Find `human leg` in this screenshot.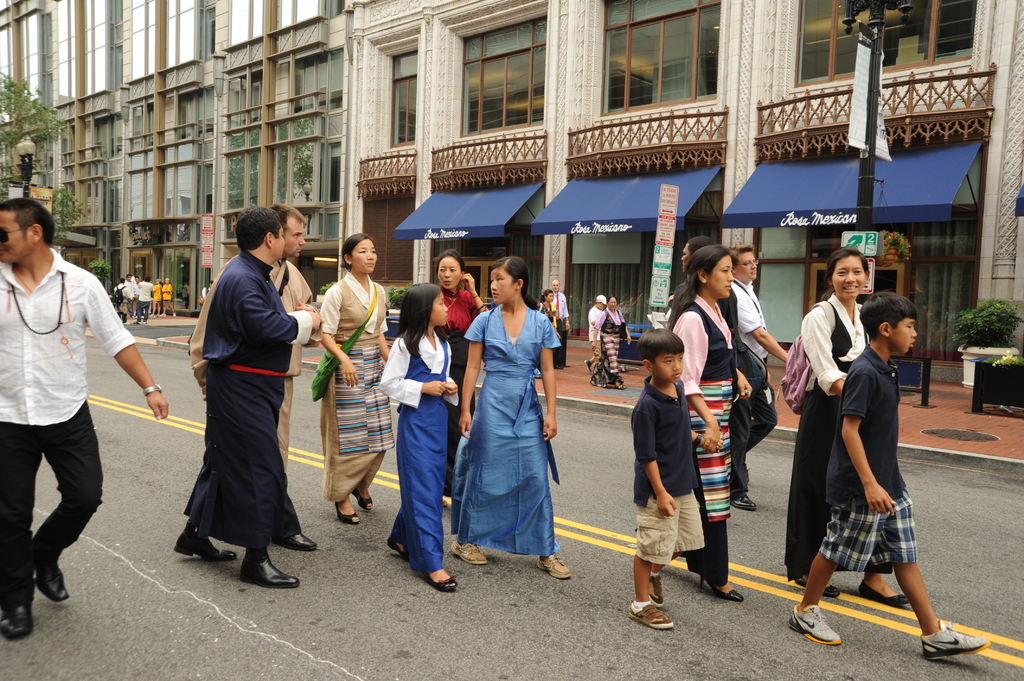
The bounding box for `human leg` is {"left": 639, "top": 508, "right": 665, "bottom": 627}.
